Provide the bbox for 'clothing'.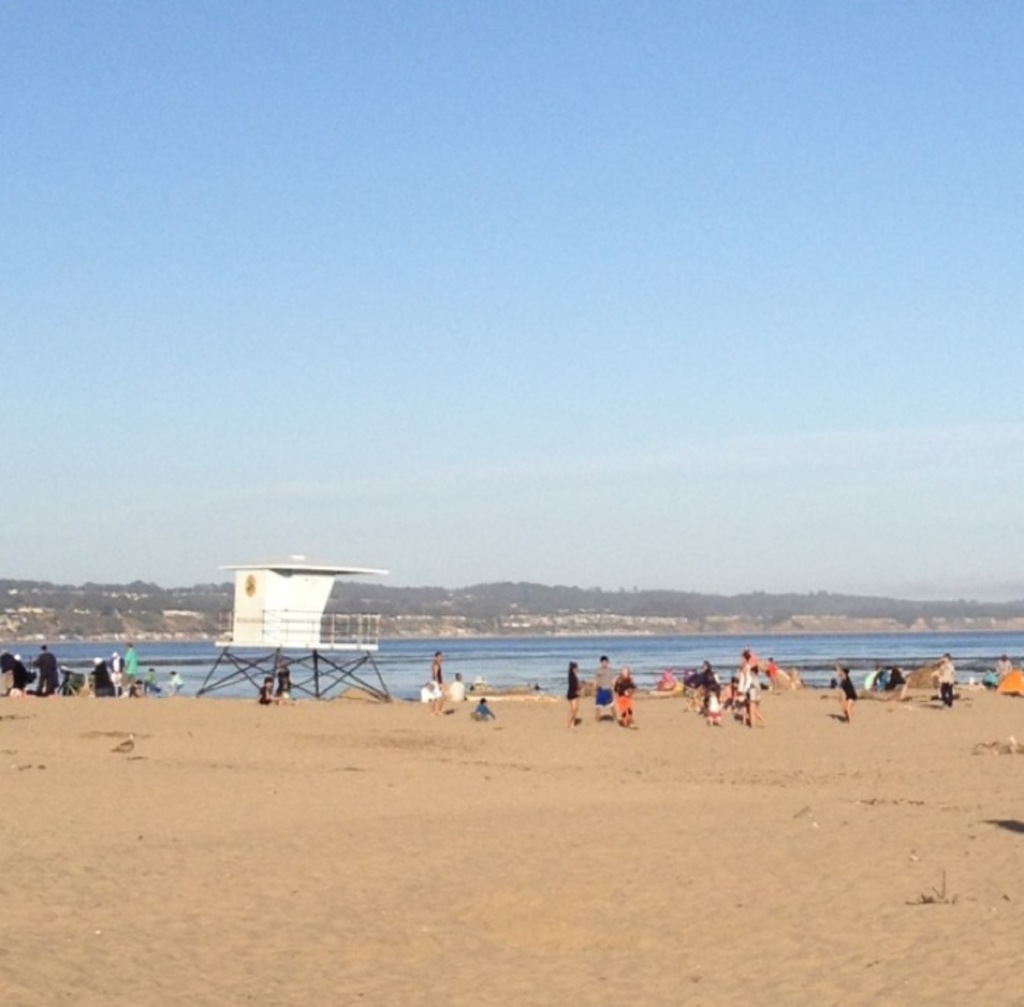
<box>592,669,614,708</box>.
